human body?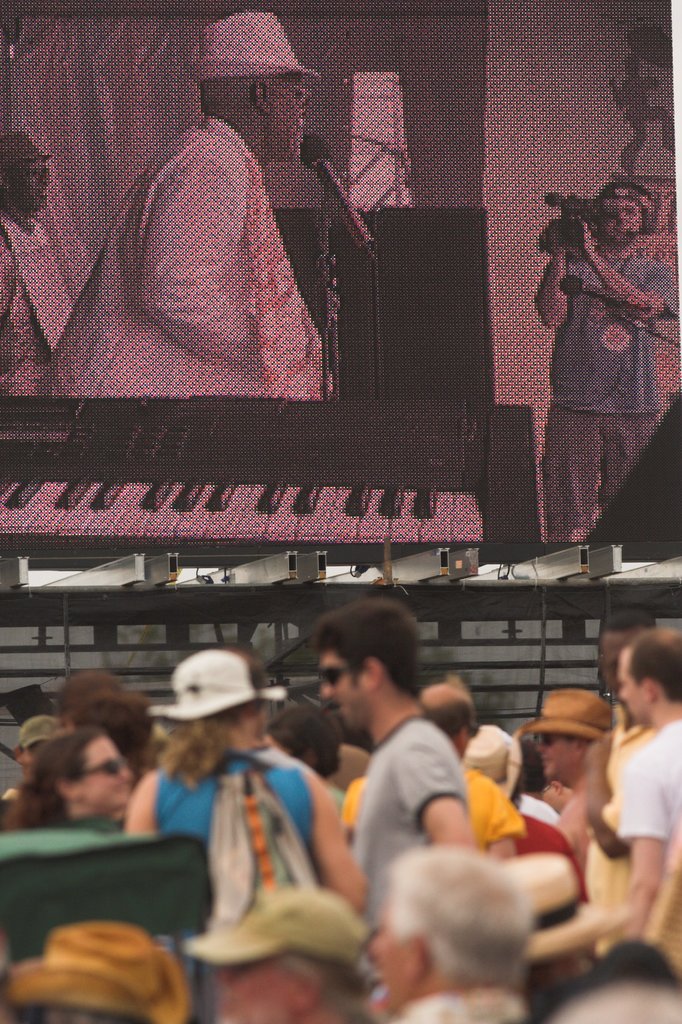
detection(596, 720, 681, 977)
